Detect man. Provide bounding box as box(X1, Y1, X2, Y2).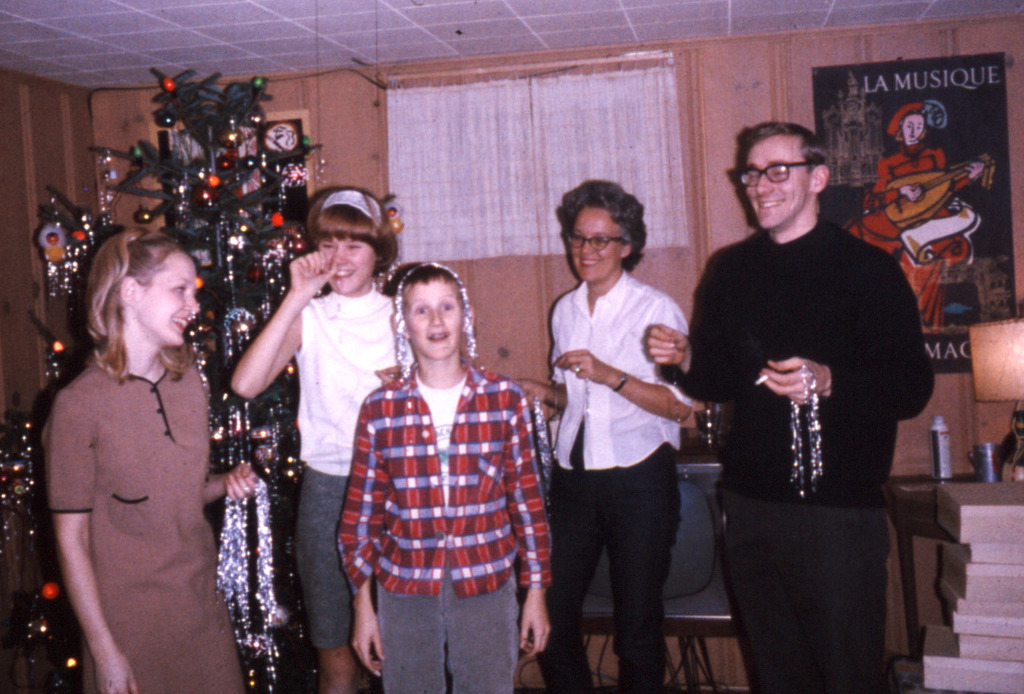
box(687, 102, 935, 689).
